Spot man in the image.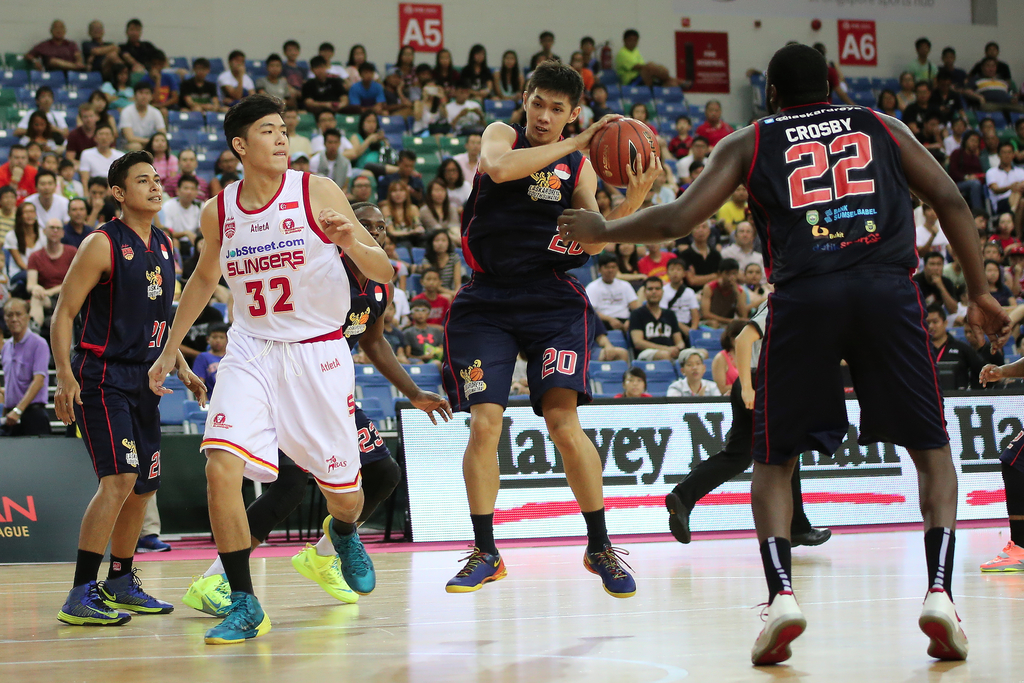
man found at [281, 39, 304, 88].
